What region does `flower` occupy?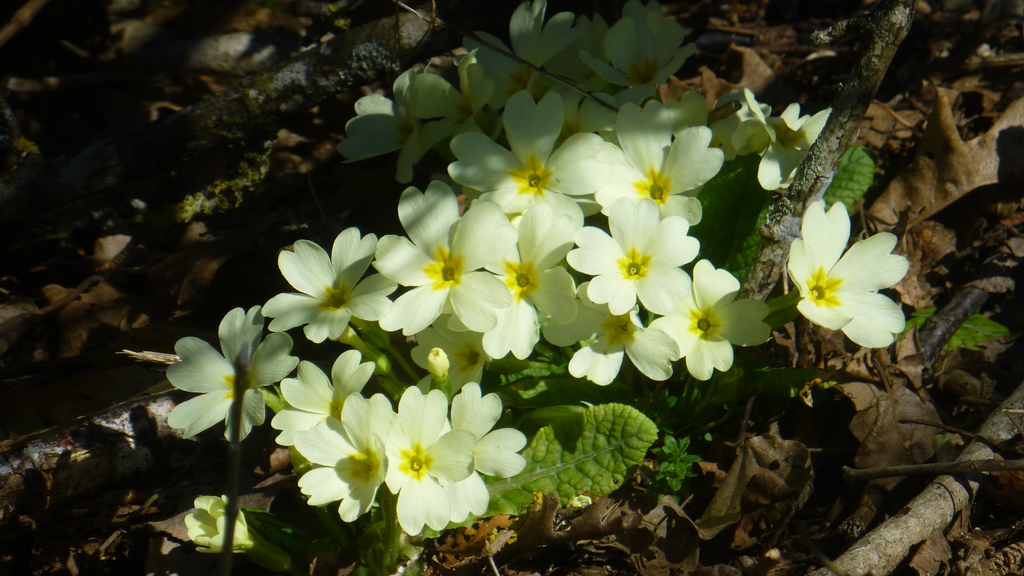
pyautogui.locateOnScreen(266, 348, 378, 461).
